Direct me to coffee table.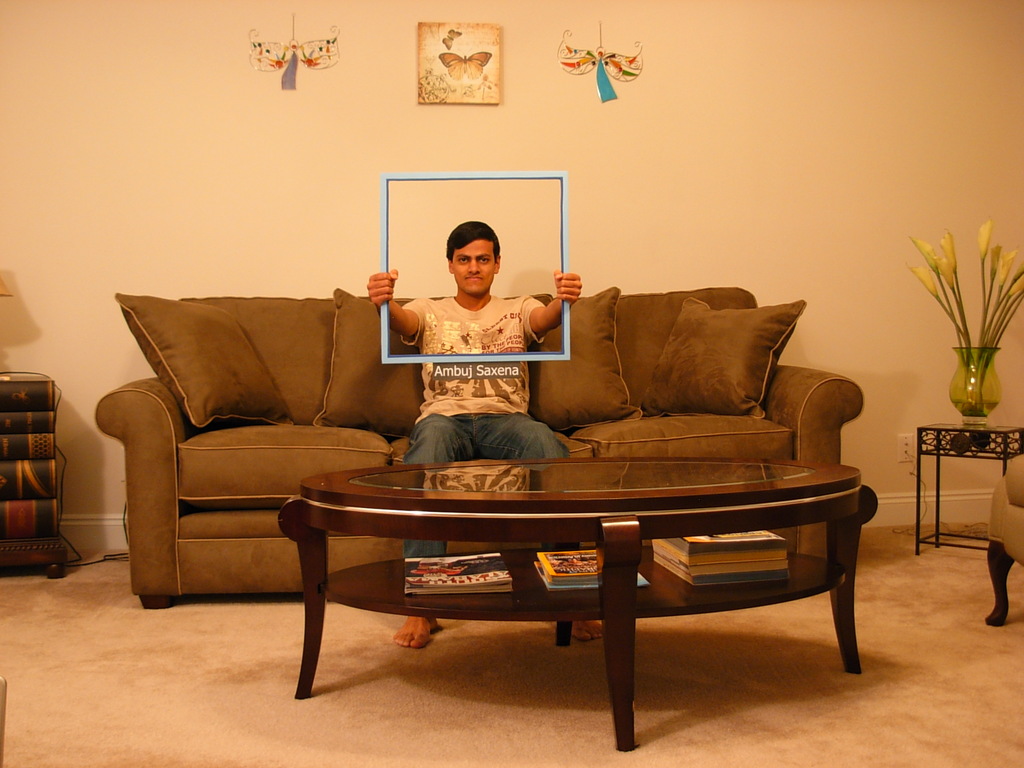
Direction: 301, 446, 845, 748.
